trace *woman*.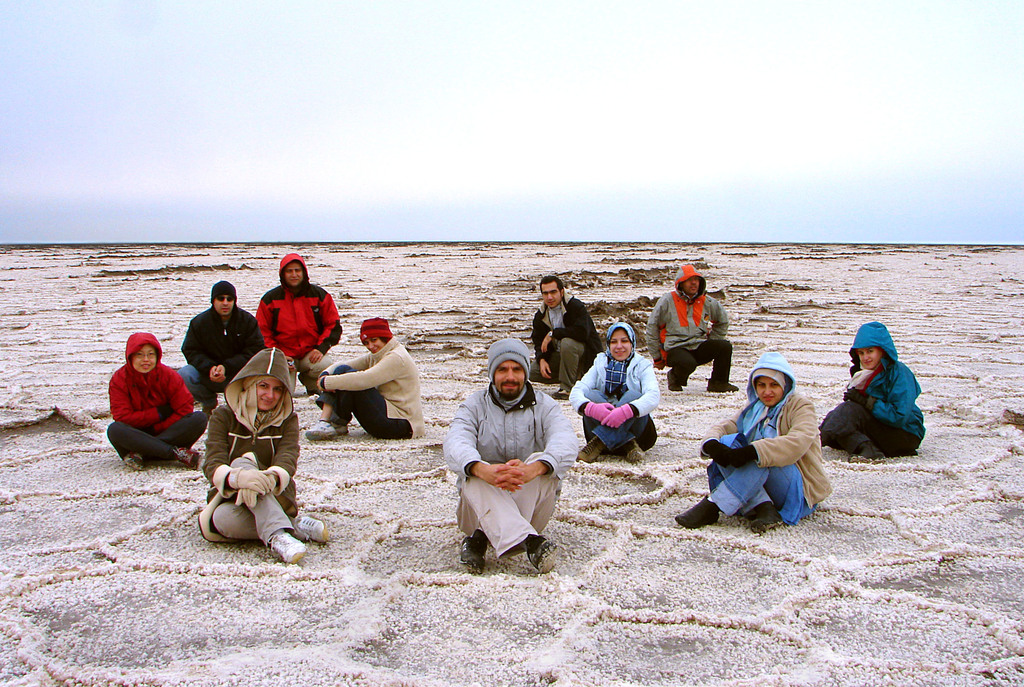
Traced to region(194, 348, 334, 563).
